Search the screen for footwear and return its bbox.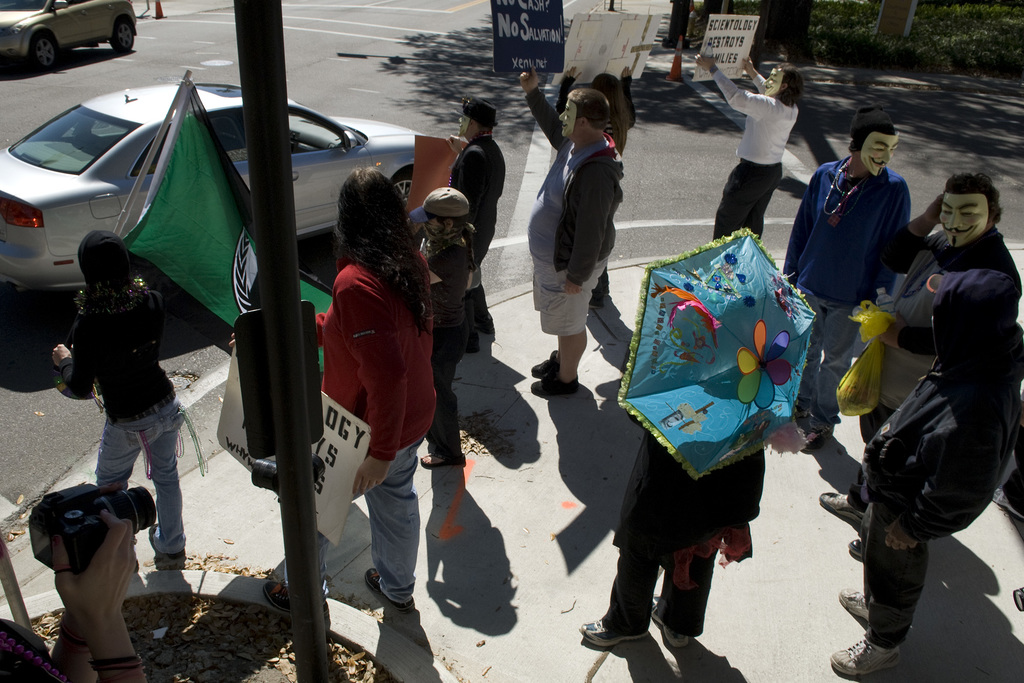
Found: (648, 595, 689, 648).
